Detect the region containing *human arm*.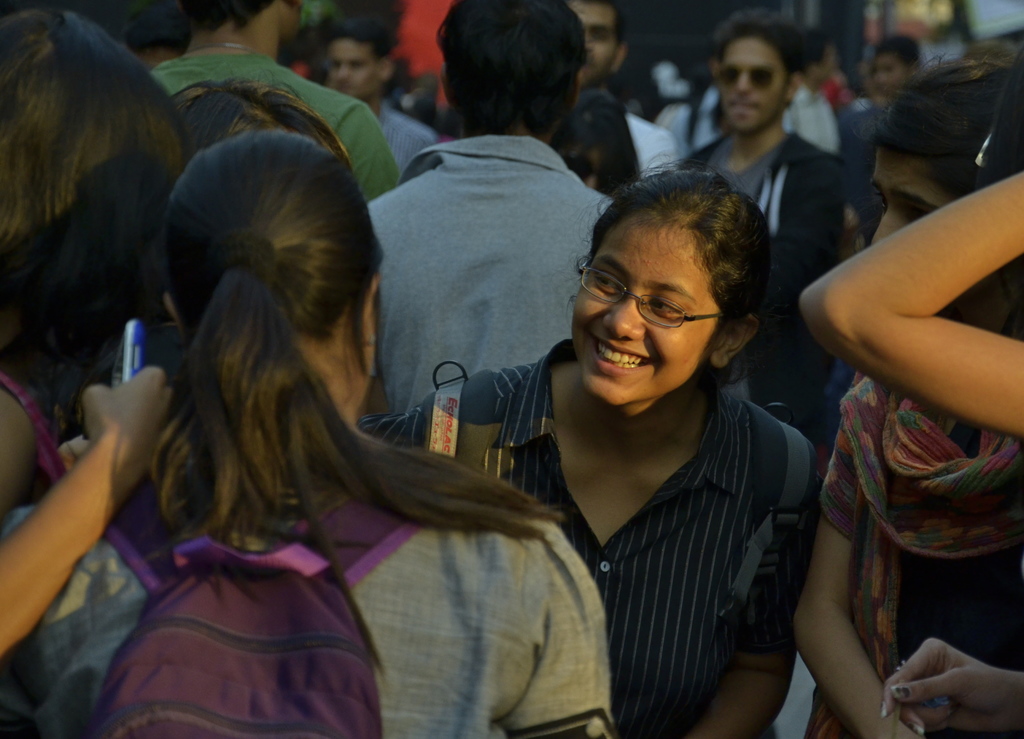
x1=801 y1=198 x2=1011 y2=429.
